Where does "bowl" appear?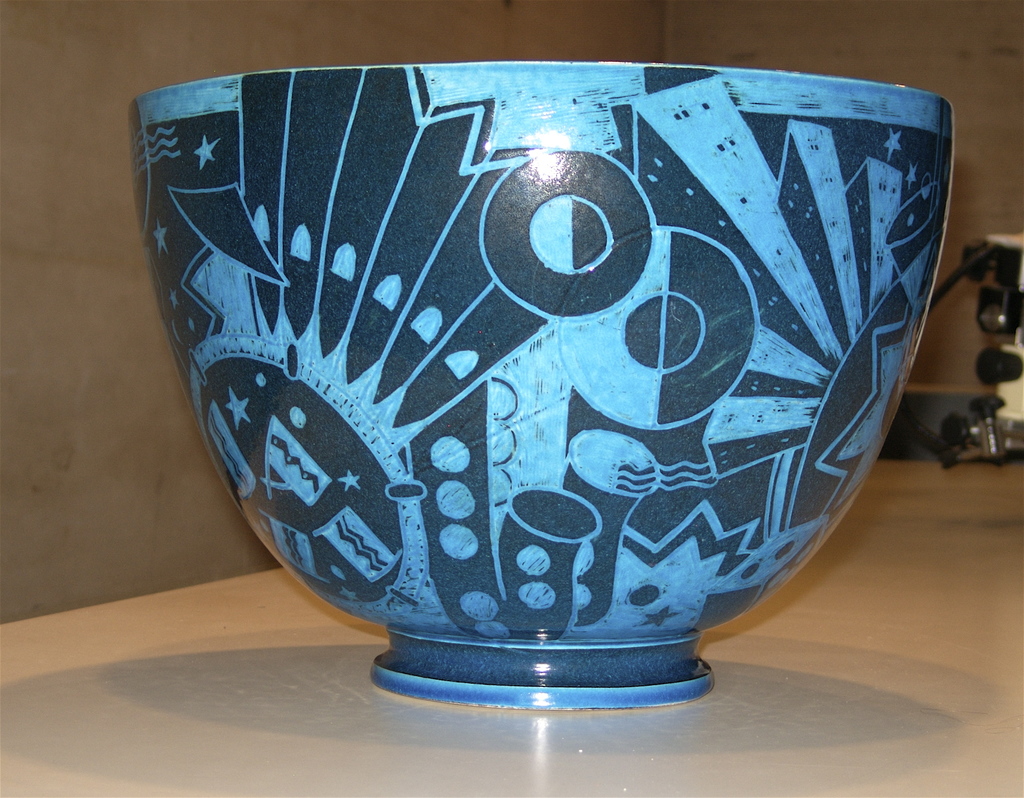
Appears at bbox=(138, 72, 938, 698).
